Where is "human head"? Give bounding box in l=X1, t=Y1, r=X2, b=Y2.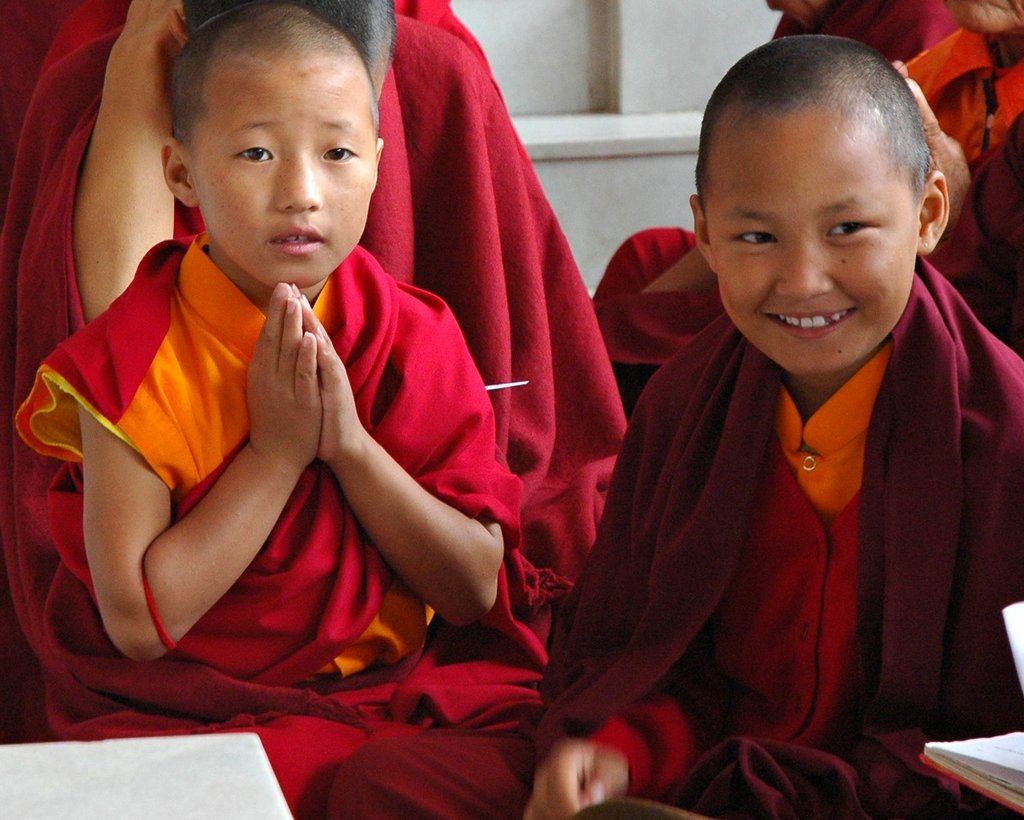
l=157, t=4, r=386, b=286.
